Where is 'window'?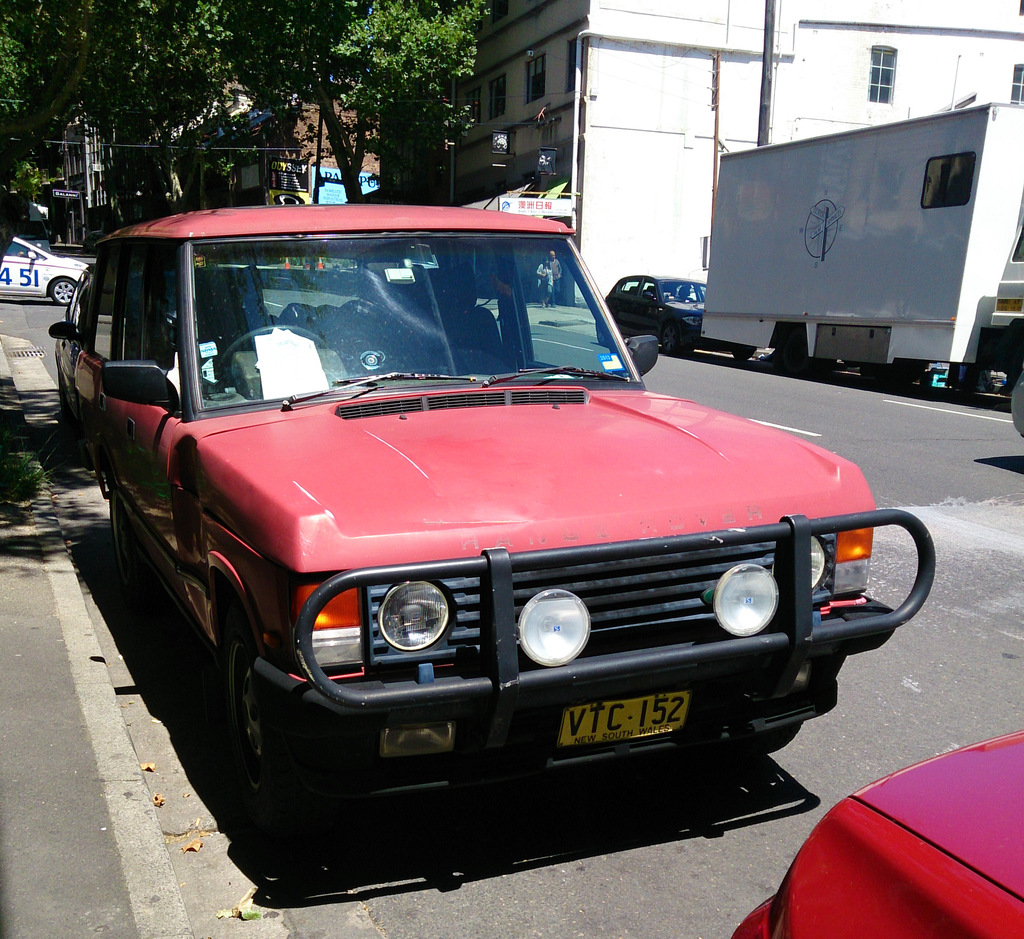
(524, 53, 549, 103).
